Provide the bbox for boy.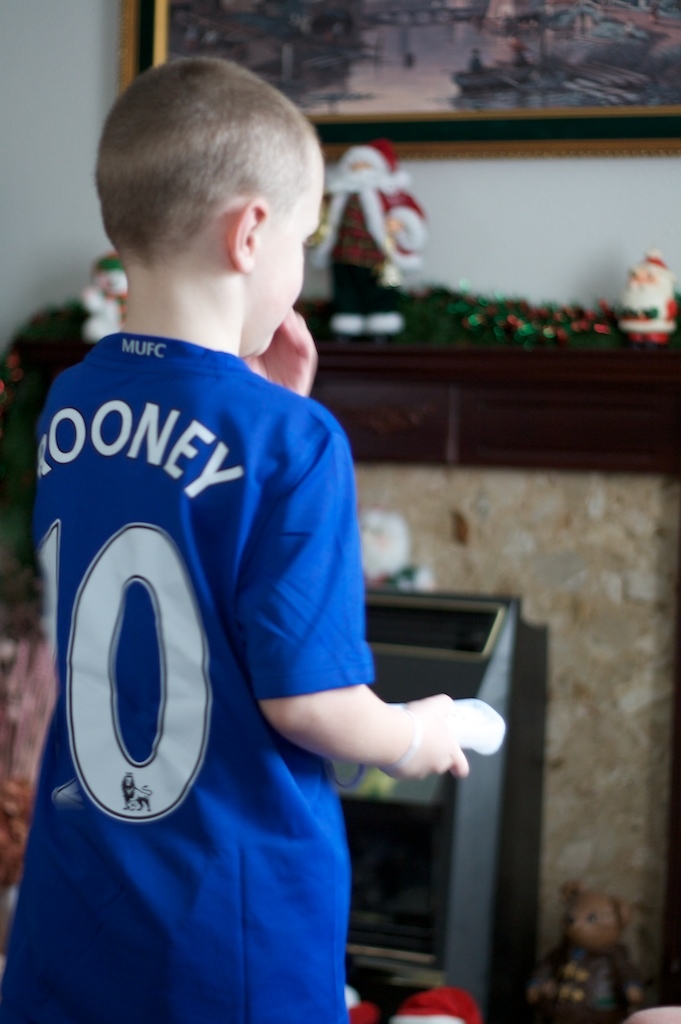
bbox=[33, 52, 420, 1017].
